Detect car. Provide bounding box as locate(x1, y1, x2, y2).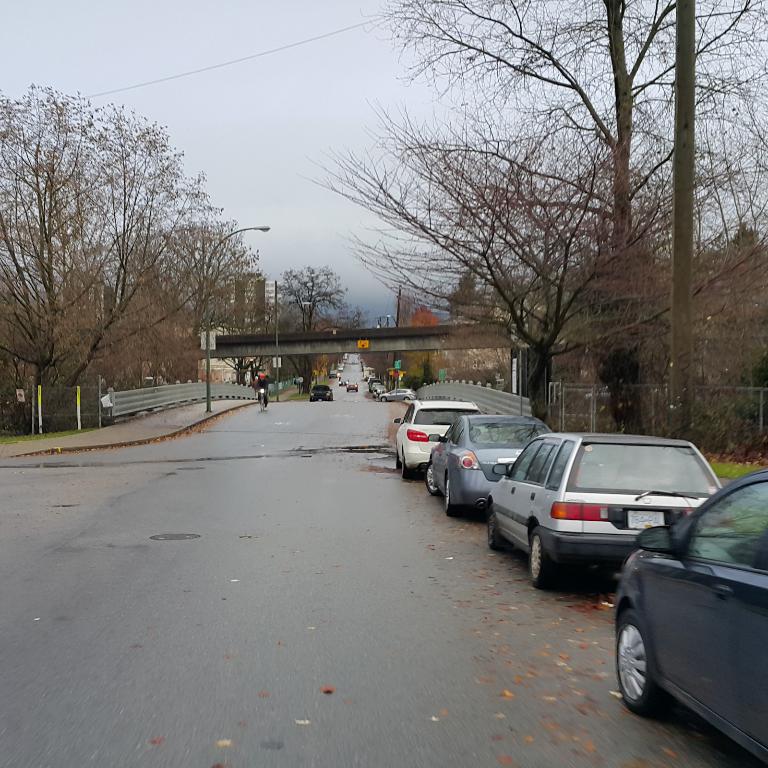
locate(421, 417, 547, 513).
